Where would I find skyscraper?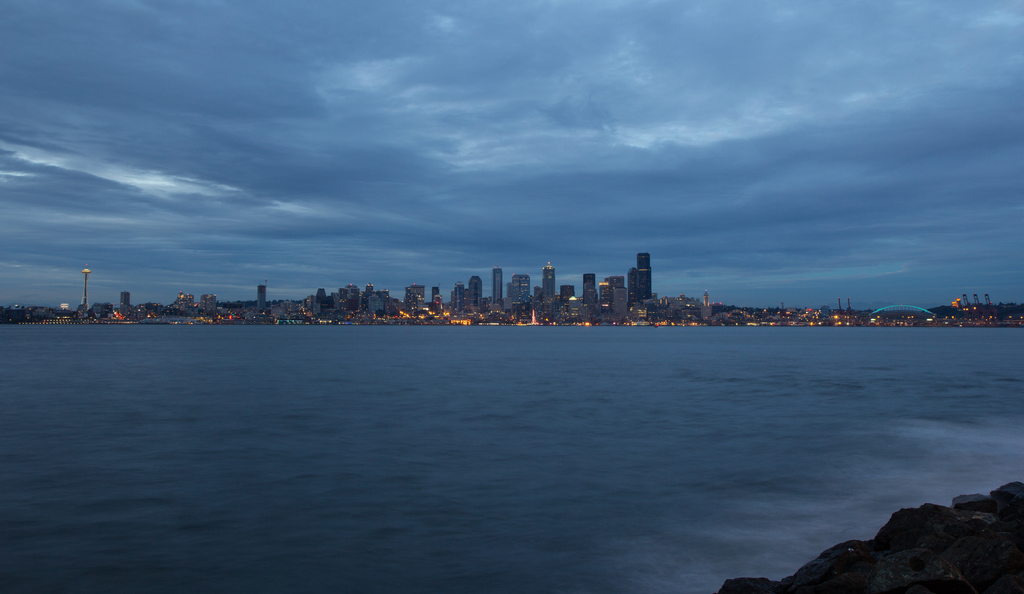
At BBox(962, 291, 967, 312).
